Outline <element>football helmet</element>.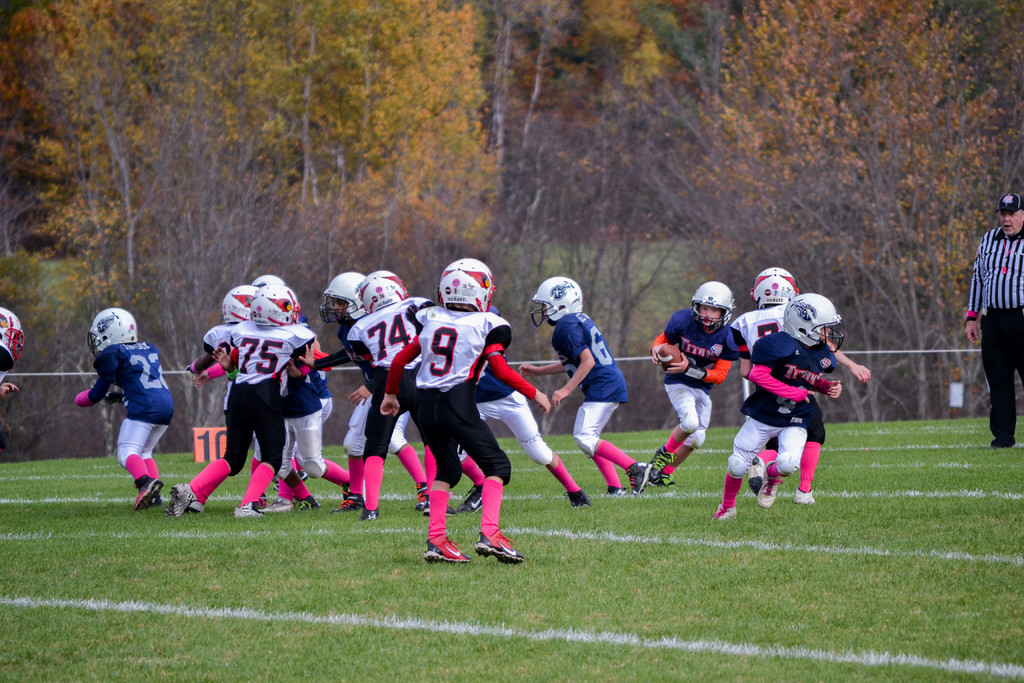
Outline: [x1=315, y1=274, x2=375, y2=324].
